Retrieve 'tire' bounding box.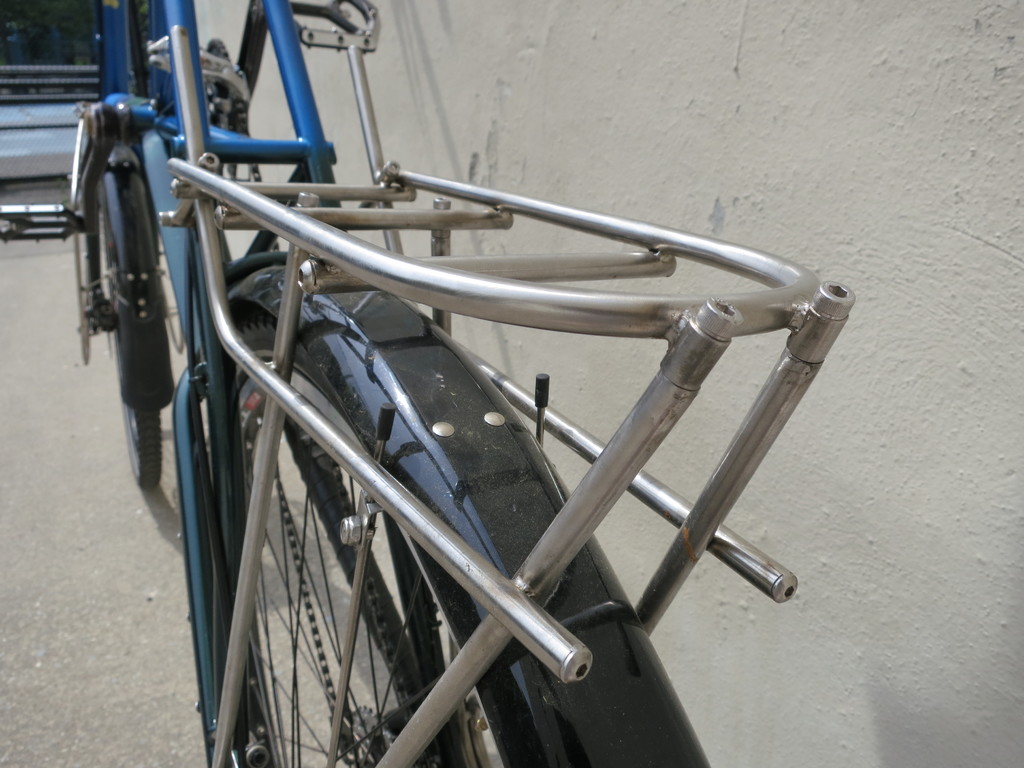
Bounding box: box(237, 323, 488, 767).
